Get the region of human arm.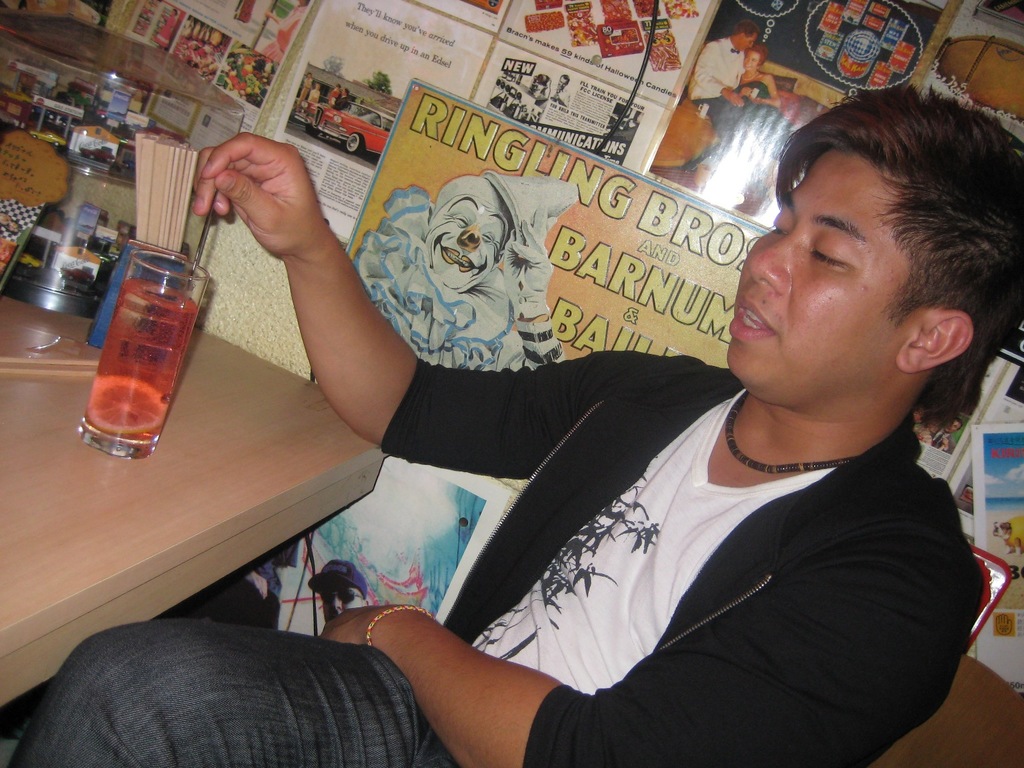
<bbox>309, 88, 319, 100</bbox>.
